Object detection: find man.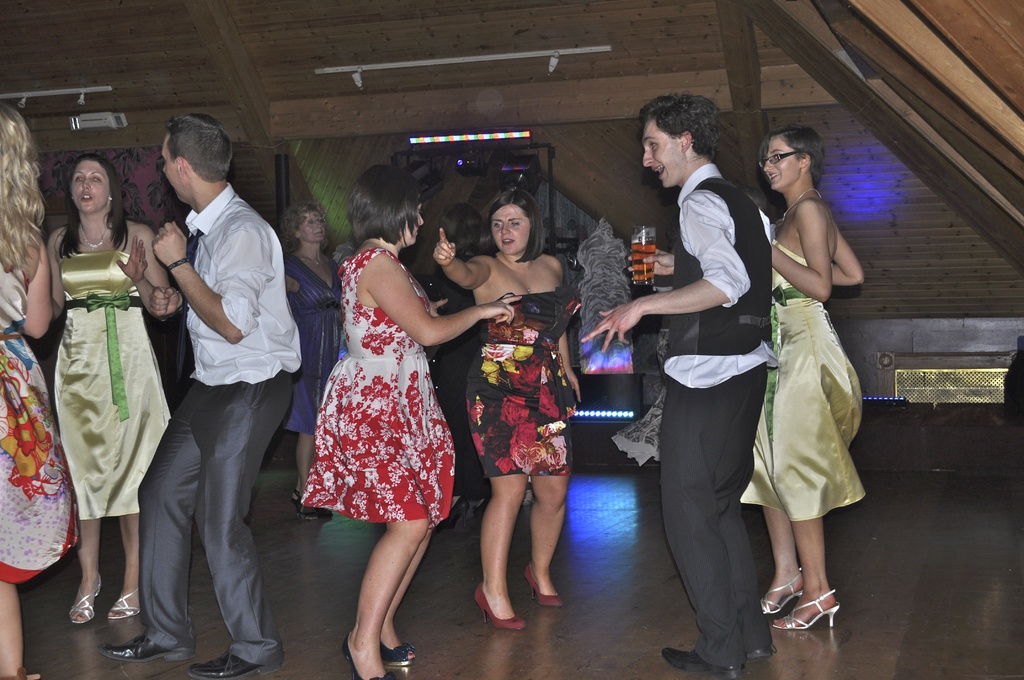
box=[585, 85, 770, 679].
